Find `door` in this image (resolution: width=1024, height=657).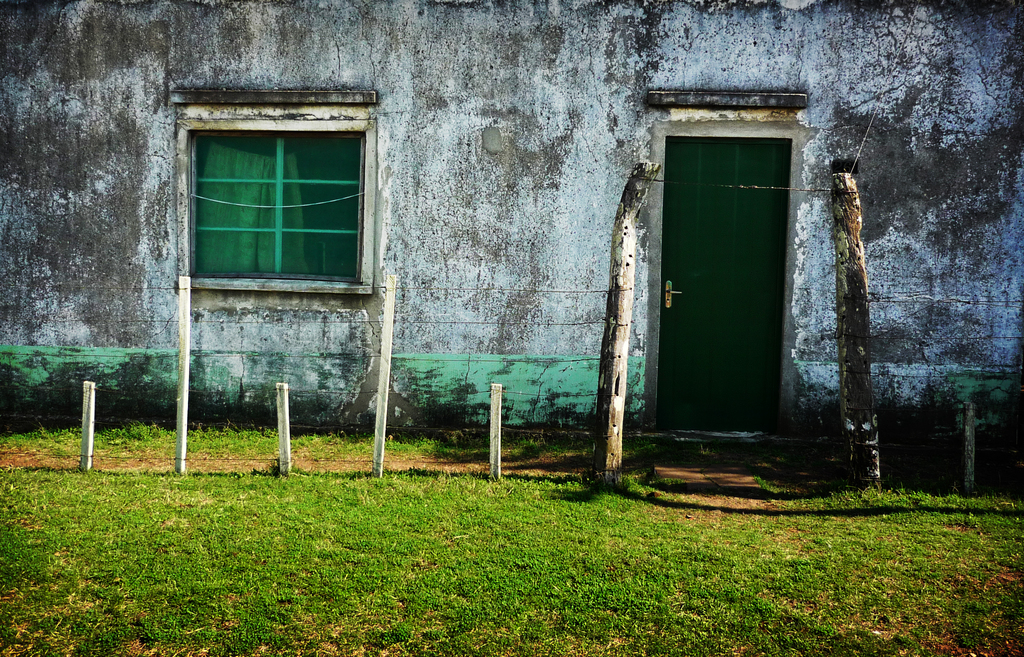
<box>664,111,798,448</box>.
